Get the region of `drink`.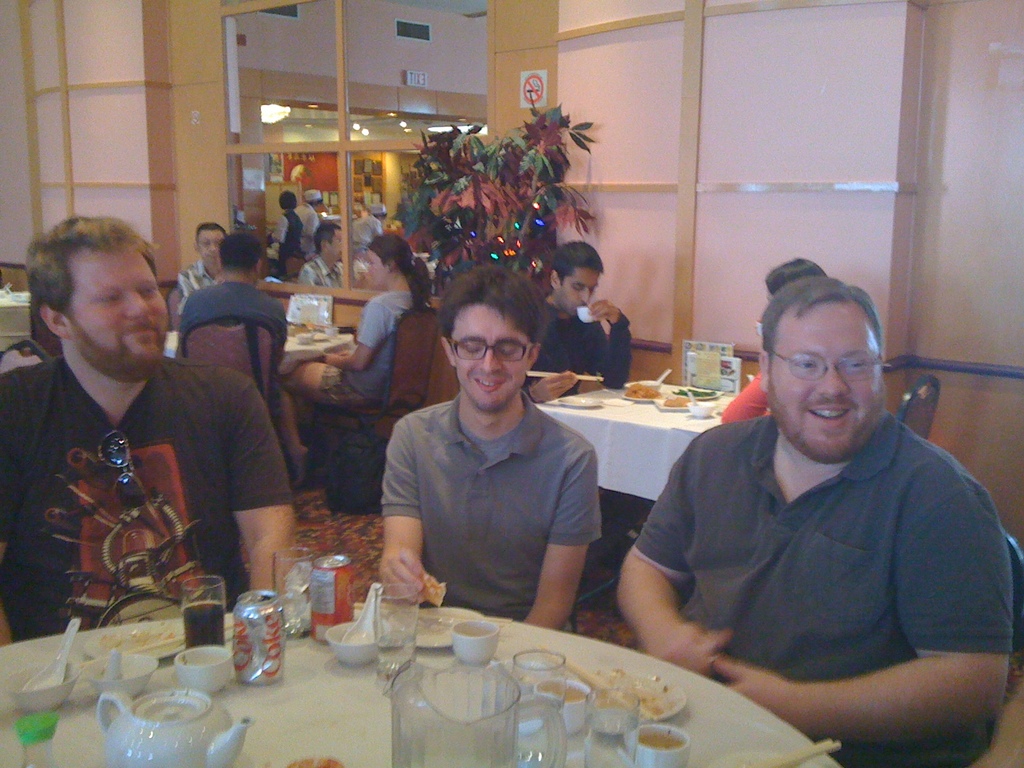
bbox=[634, 729, 687, 753].
